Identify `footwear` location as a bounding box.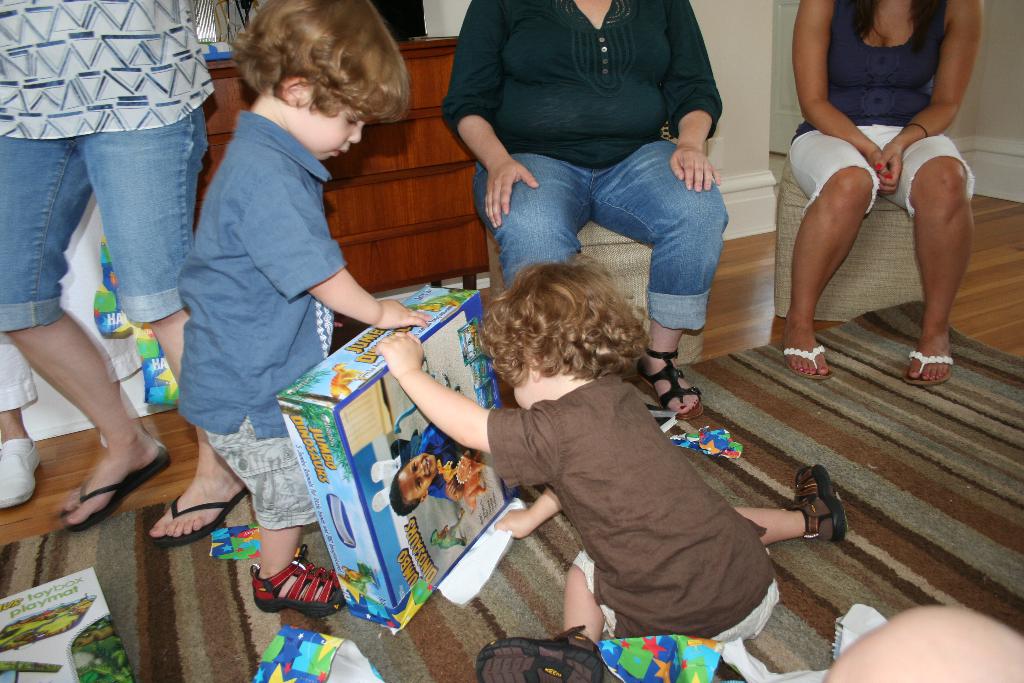
<region>63, 441, 175, 531</region>.
